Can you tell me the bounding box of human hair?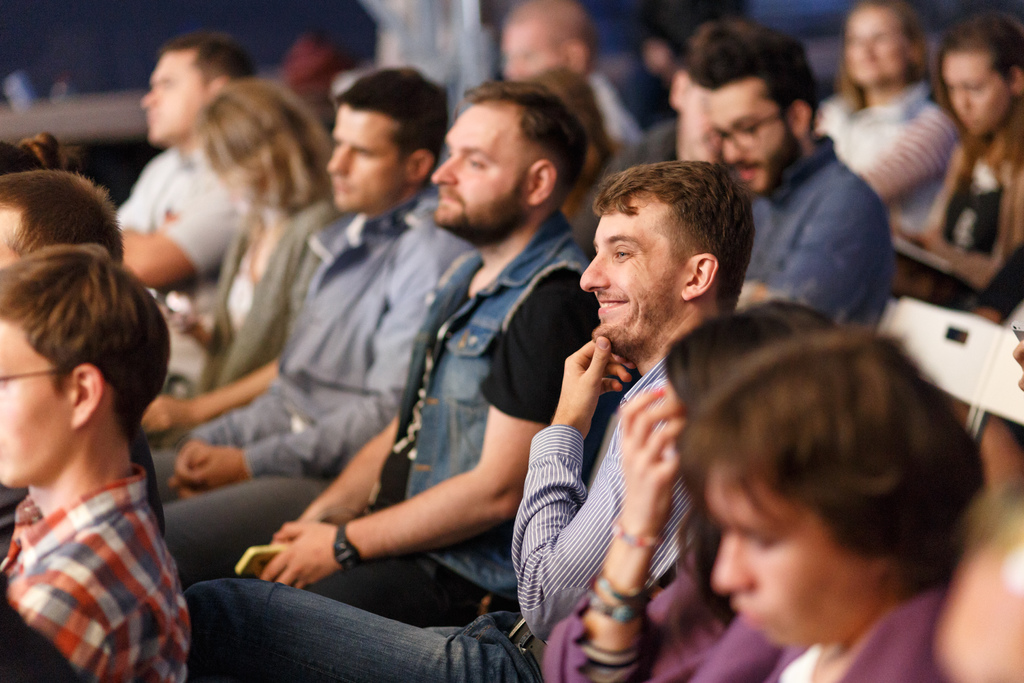
[left=332, top=63, right=449, bottom=181].
